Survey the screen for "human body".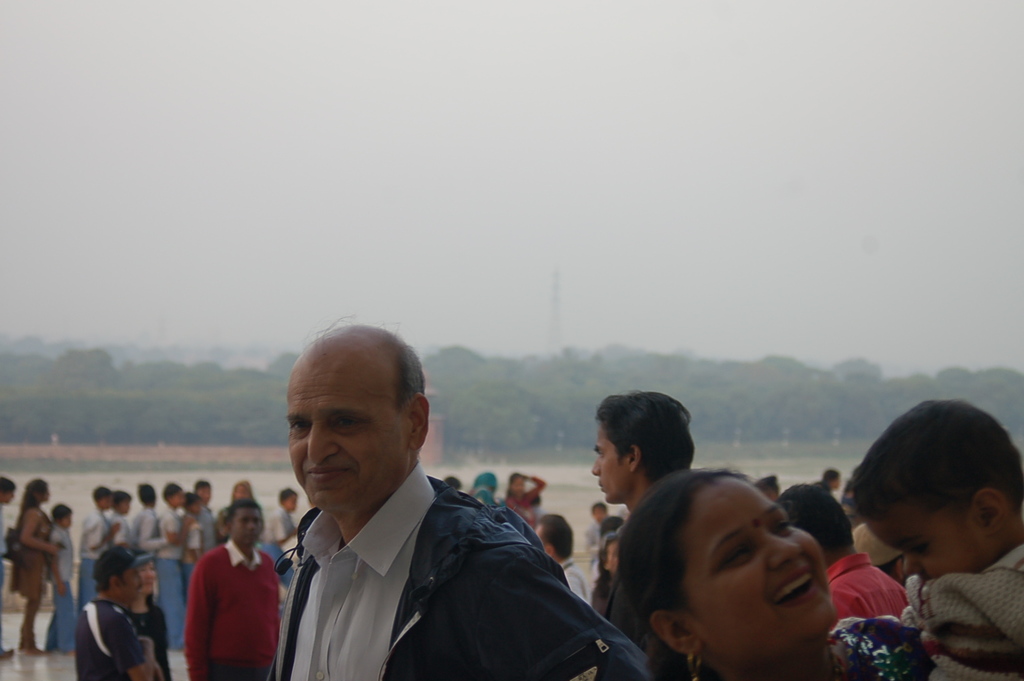
Survey found: select_region(496, 469, 549, 523).
